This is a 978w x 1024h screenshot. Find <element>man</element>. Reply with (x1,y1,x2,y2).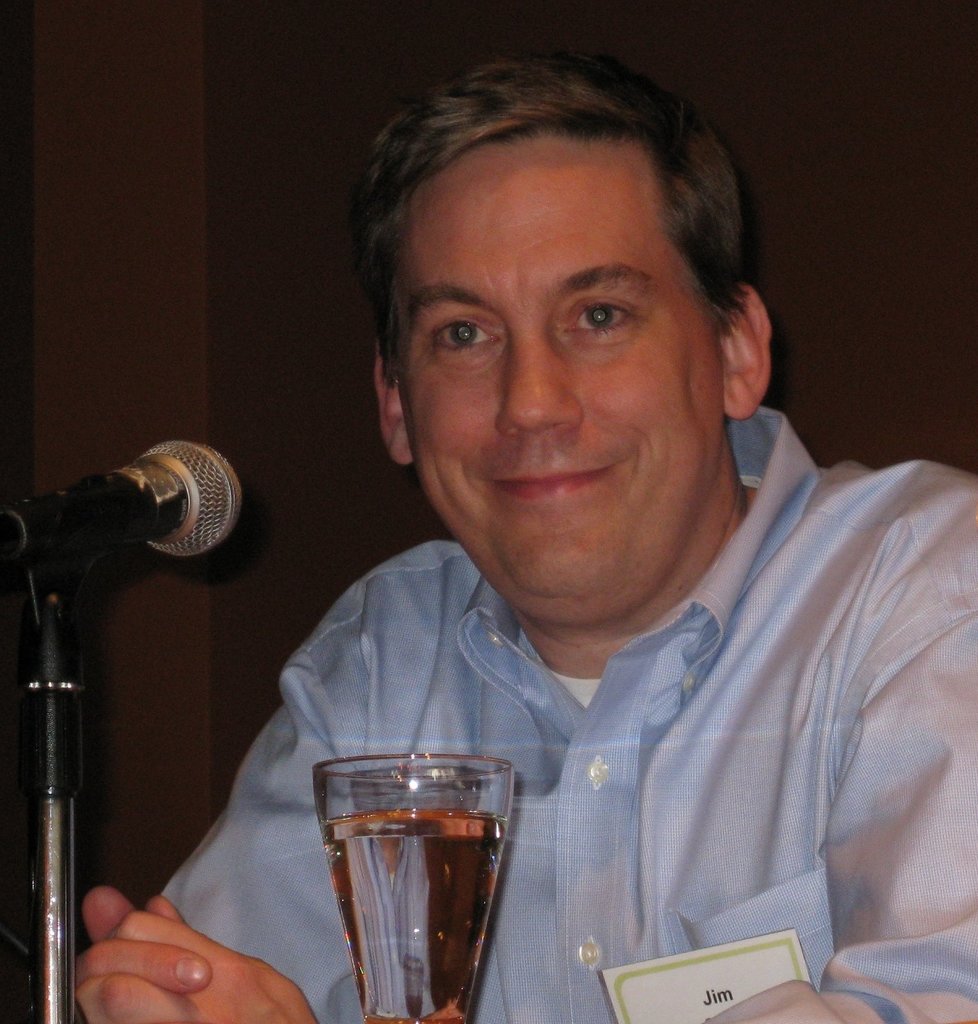
(157,92,972,1009).
